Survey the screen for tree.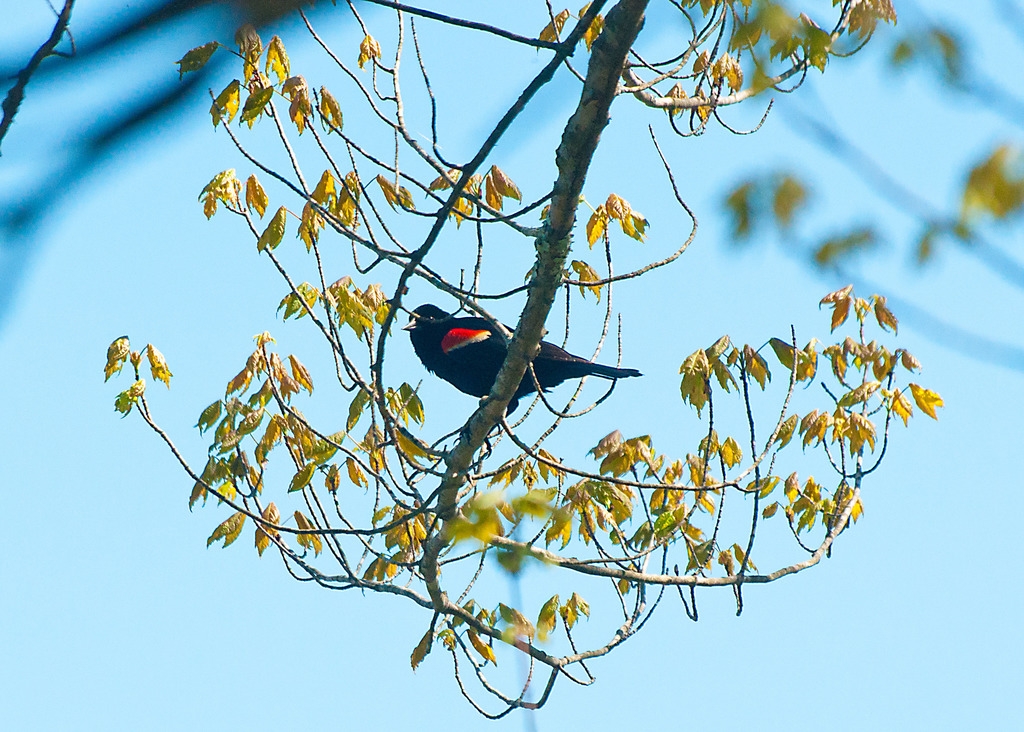
Survey found: {"x1": 97, "y1": 0, "x2": 944, "y2": 718}.
